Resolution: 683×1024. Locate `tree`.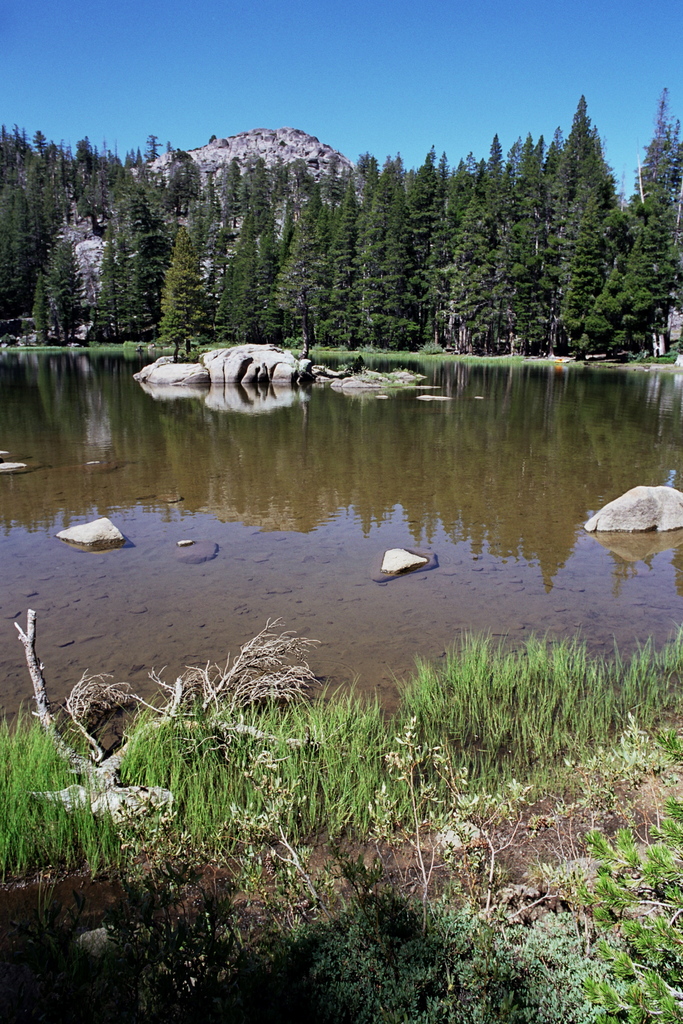
(left=462, top=83, right=659, bottom=358).
